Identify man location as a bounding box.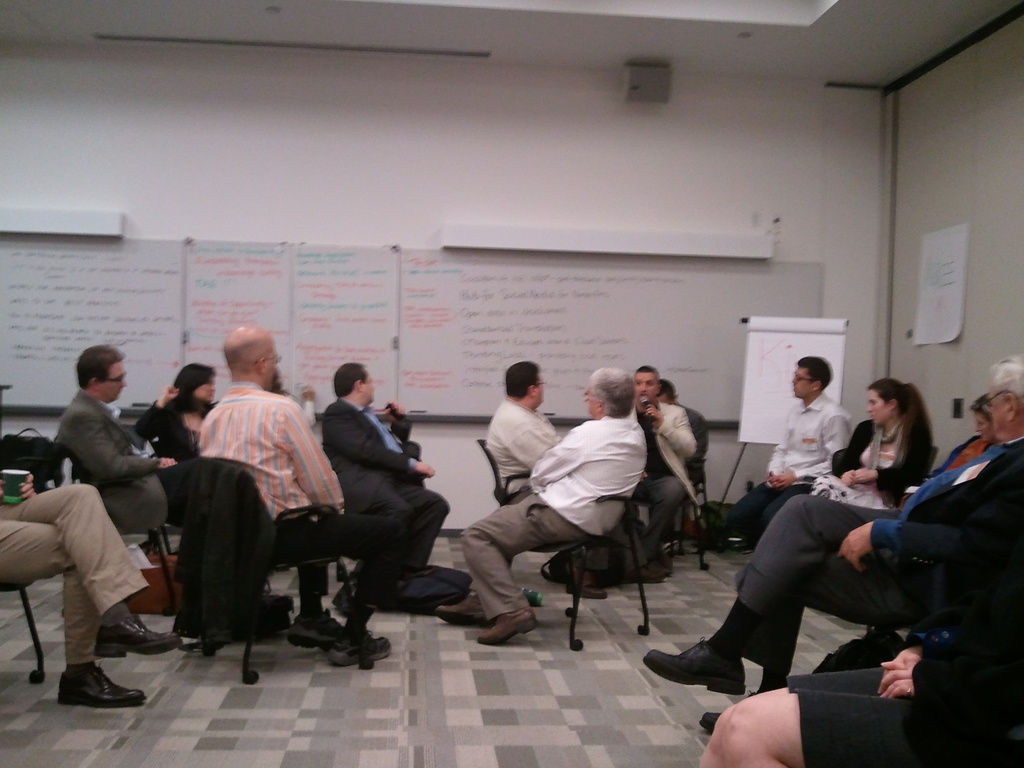
<bbox>640, 353, 1023, 733</bbox>.
